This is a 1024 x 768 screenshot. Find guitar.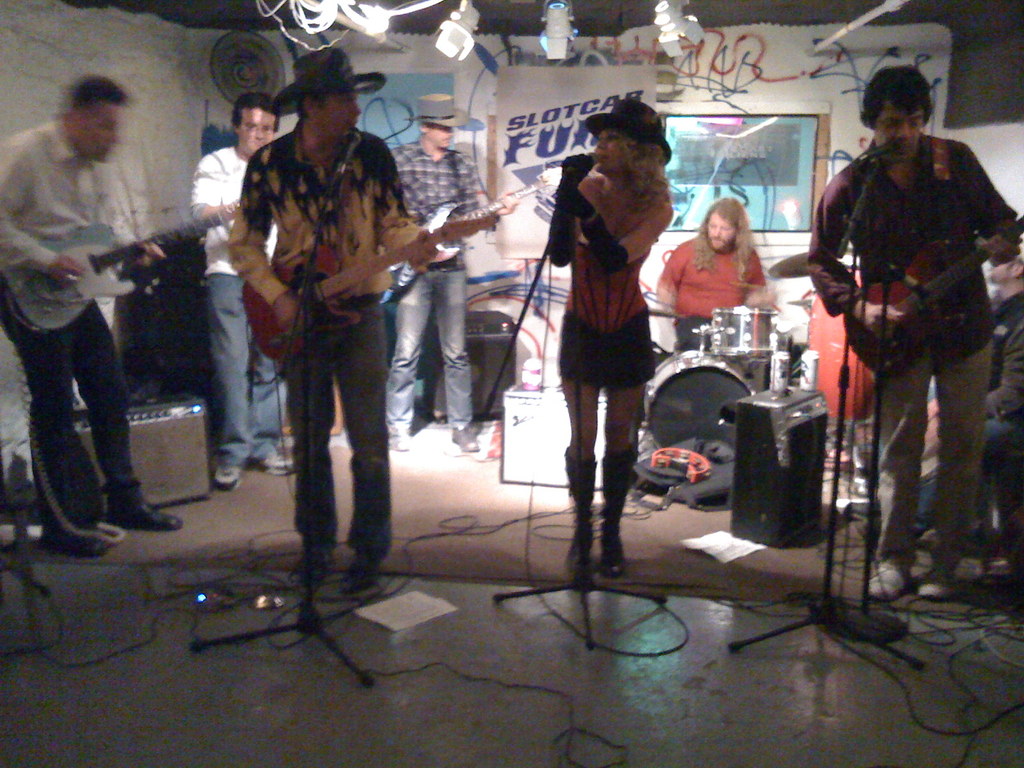
Bounding box: l=237, t=211, r=495, b=360.
